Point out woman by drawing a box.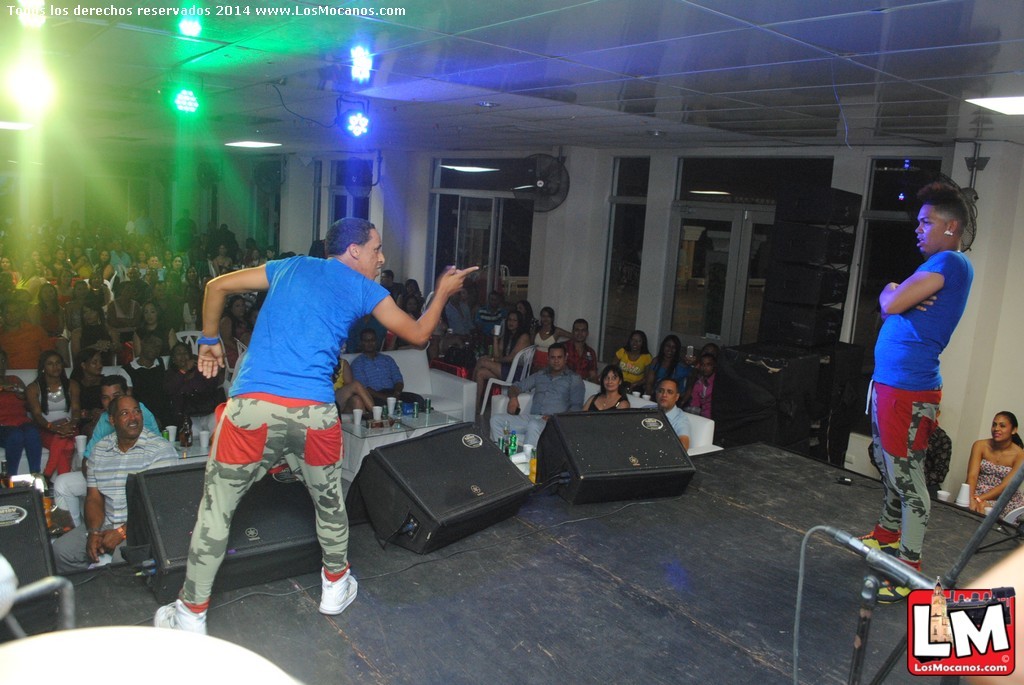
rect(468, 309, 530, 407).
